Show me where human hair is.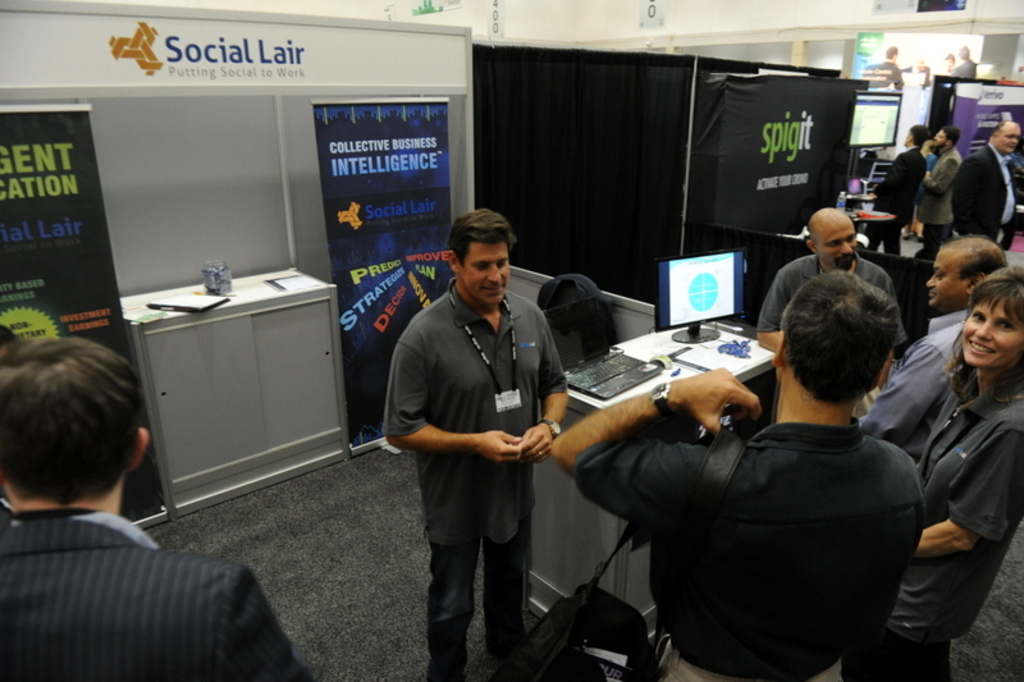
human hair is at 941,125,960,147.
